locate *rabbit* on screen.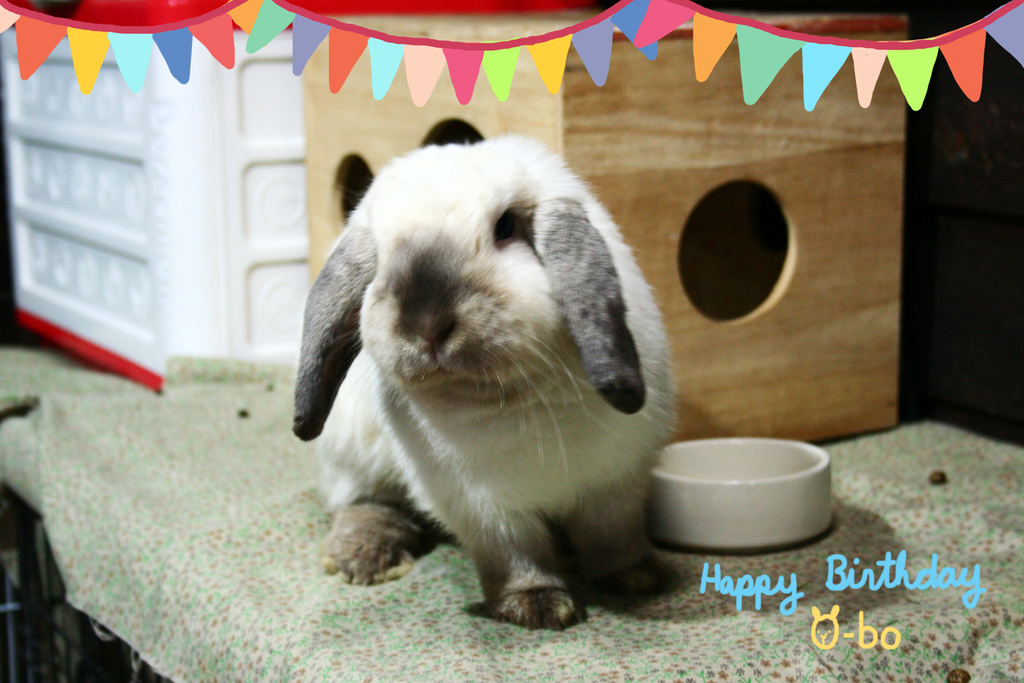
On screen at select_region(294, 132, 681, 630).
